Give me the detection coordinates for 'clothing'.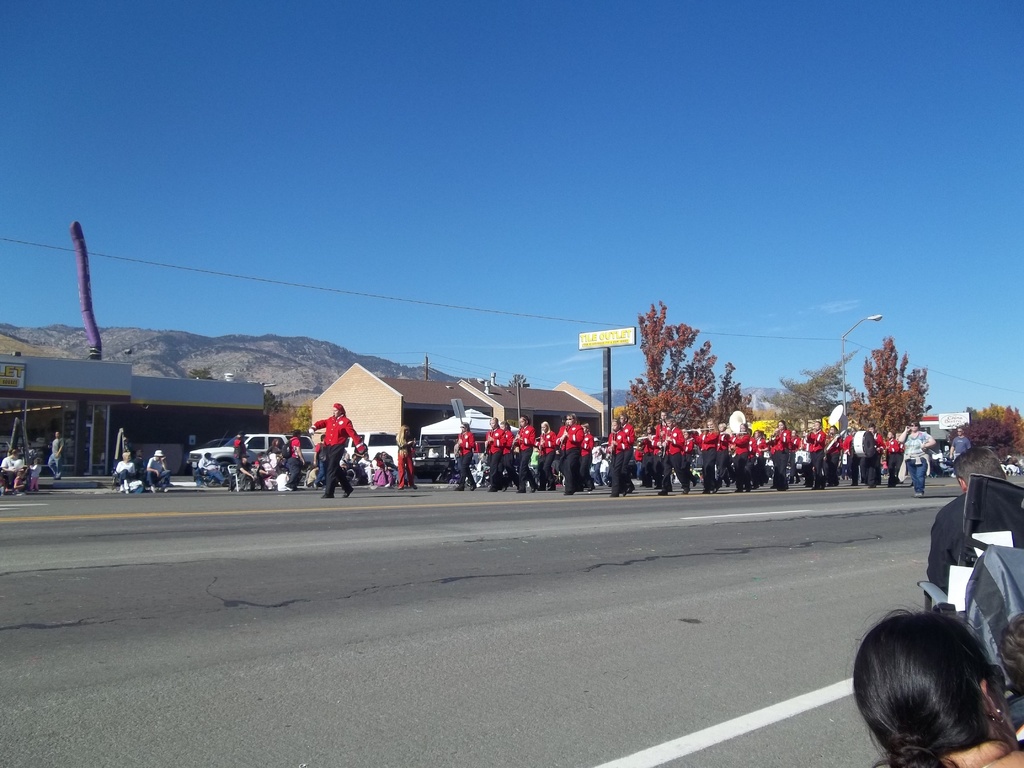
147/456/171/492.
